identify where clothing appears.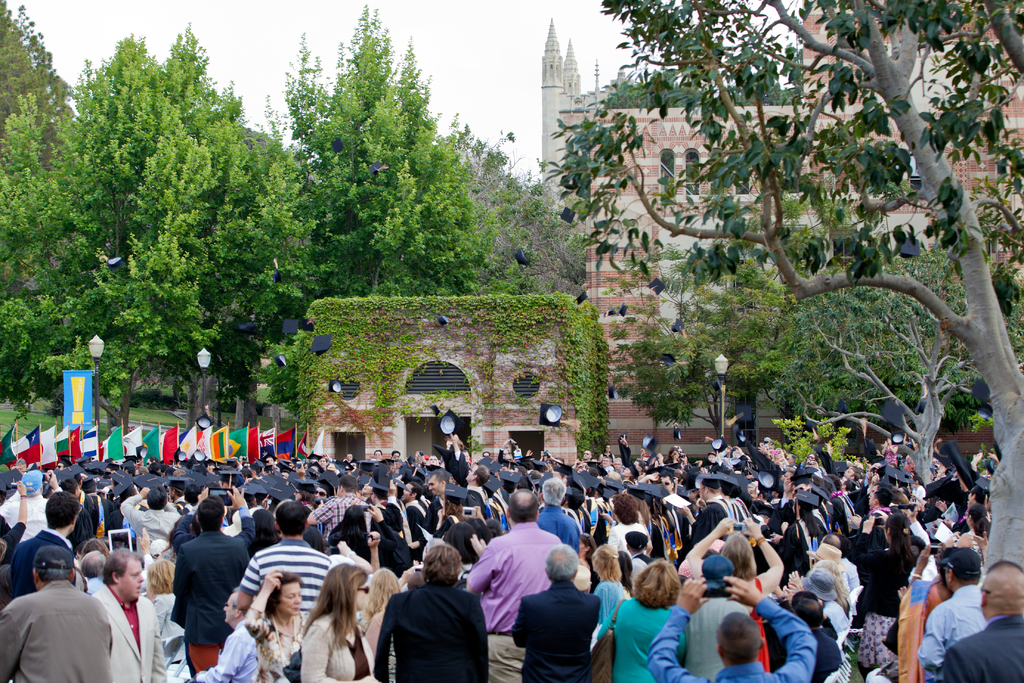
Appears at [884, 581, 954, 681].
